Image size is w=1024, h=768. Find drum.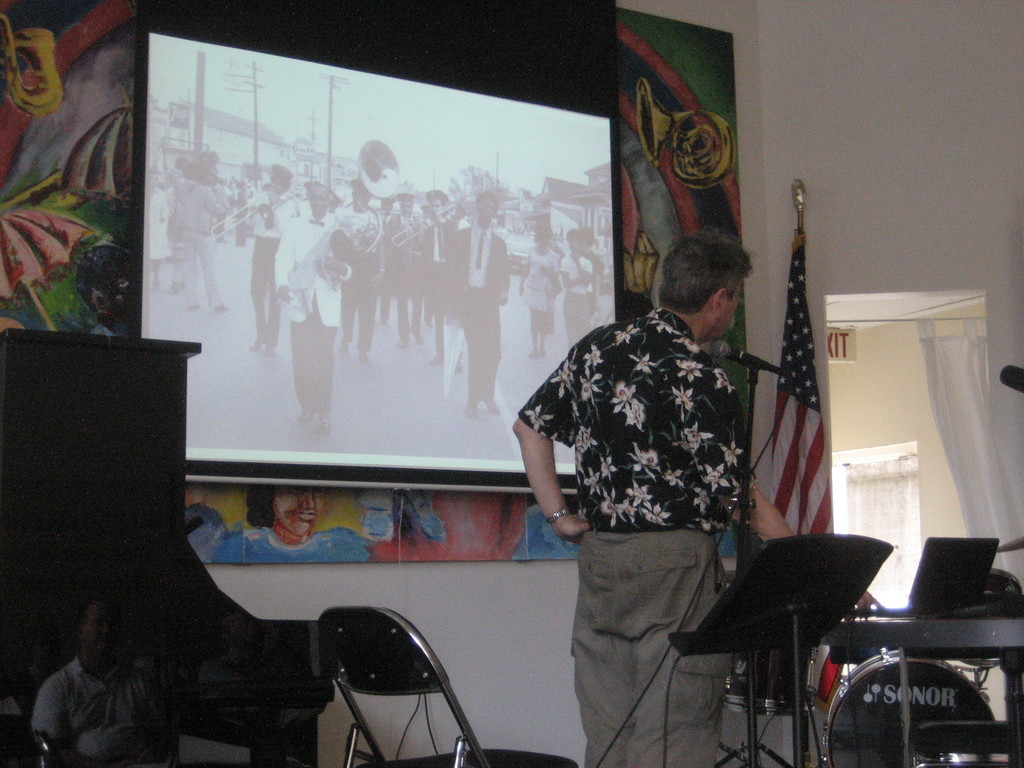
[817,647,996,767].
